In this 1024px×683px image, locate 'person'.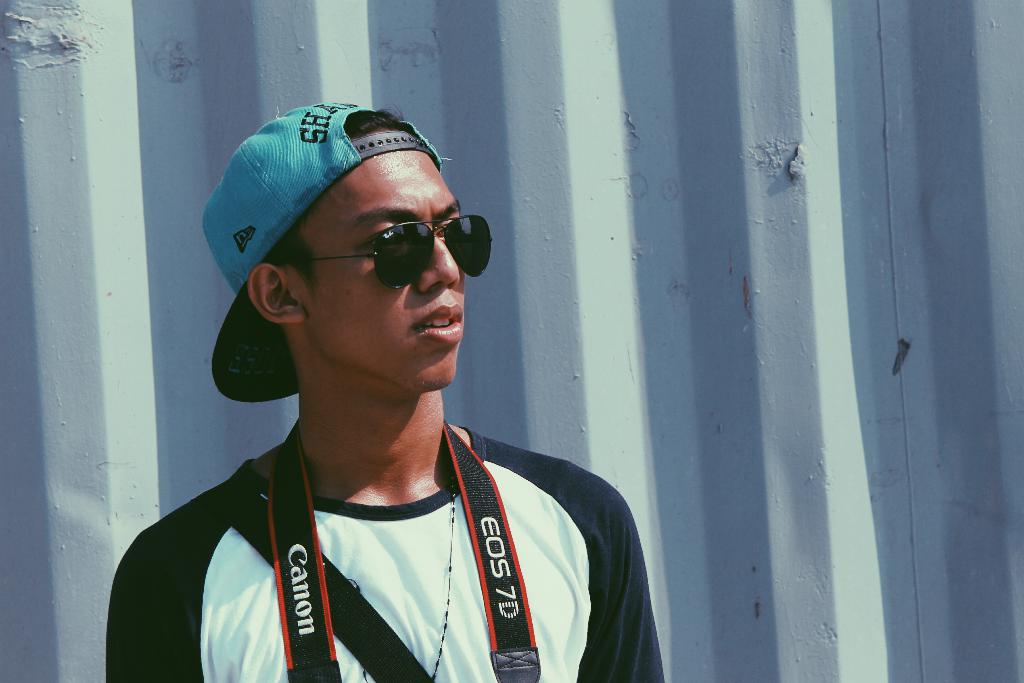
Bounding box: region(109, 99, 655, 675).
